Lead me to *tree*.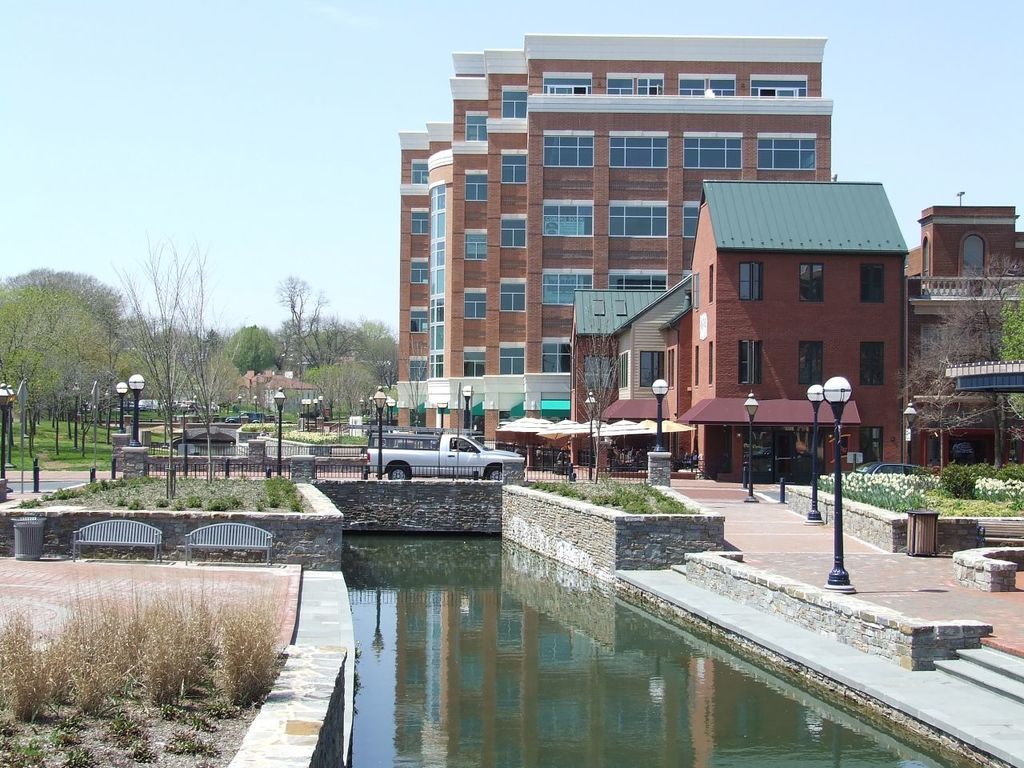
Lead to {"x1": 851, "y1": 302, "x2": 1023, "y2": 598}.
